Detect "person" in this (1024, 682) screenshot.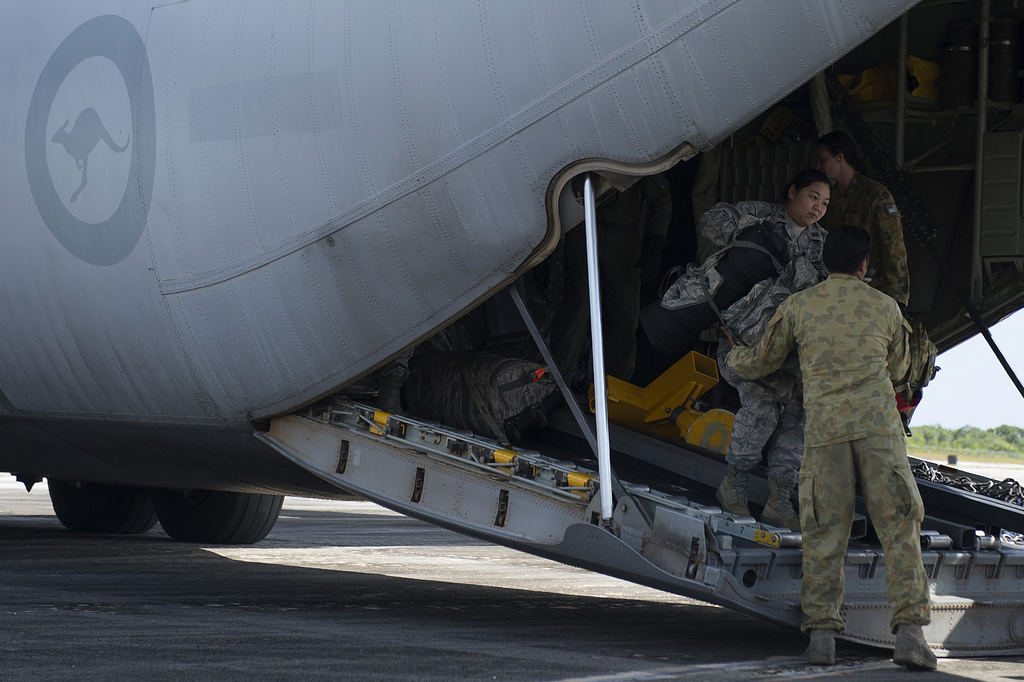
Detection: BBox(719, 230, 940, 670).
